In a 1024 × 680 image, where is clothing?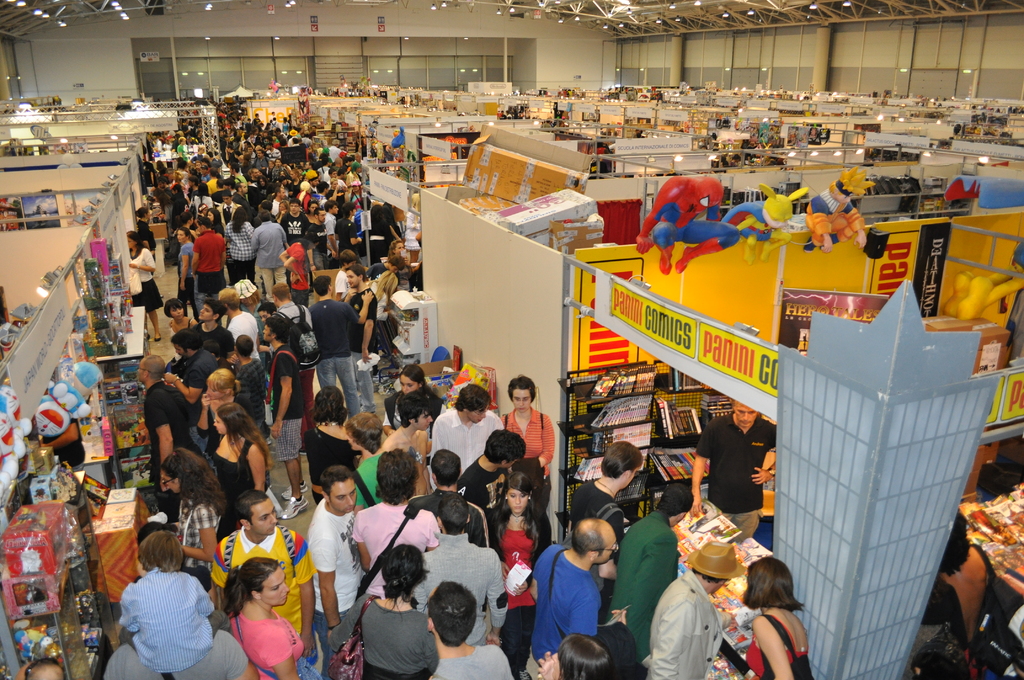
l=204, t=303, r=259, b=350.
